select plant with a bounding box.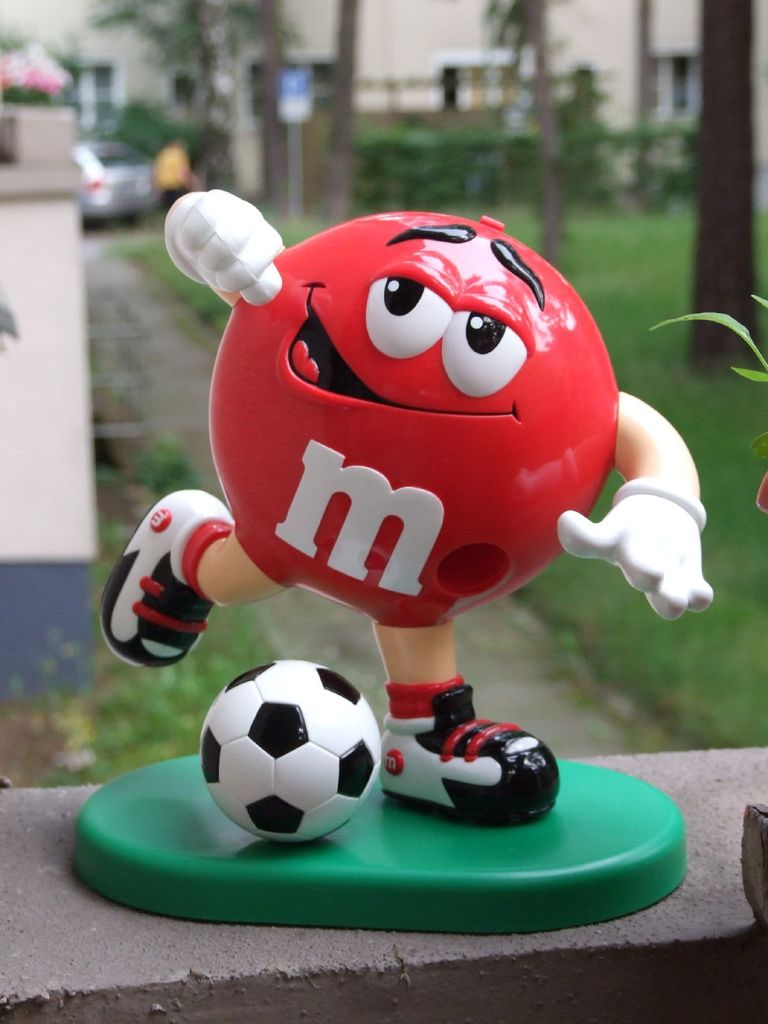
Rect(650, 292, 767, 513).
